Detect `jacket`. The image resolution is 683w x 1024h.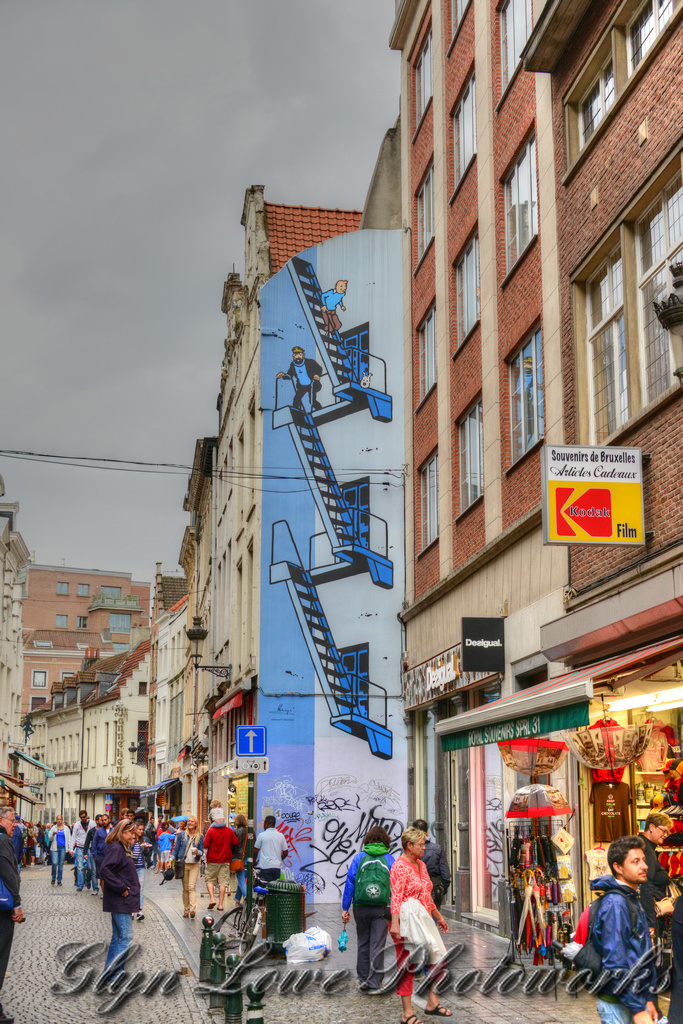
584,866,667,996.
